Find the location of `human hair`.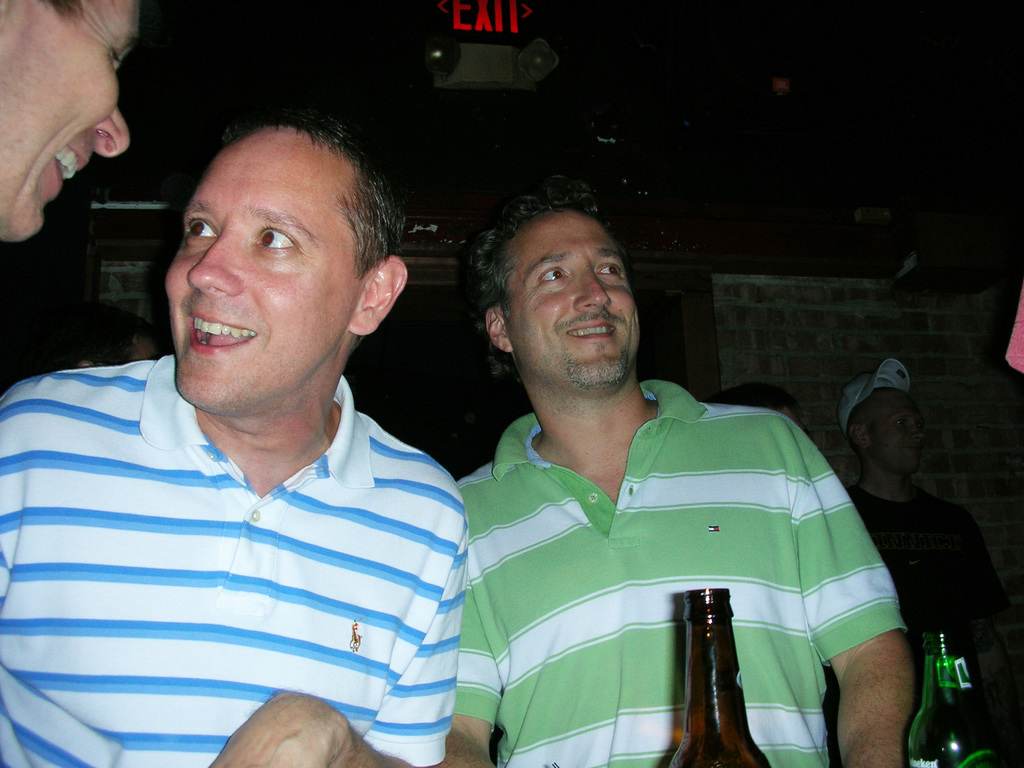
Location: pyautogui.locateOnScreen(709, 380, 801, 414).
